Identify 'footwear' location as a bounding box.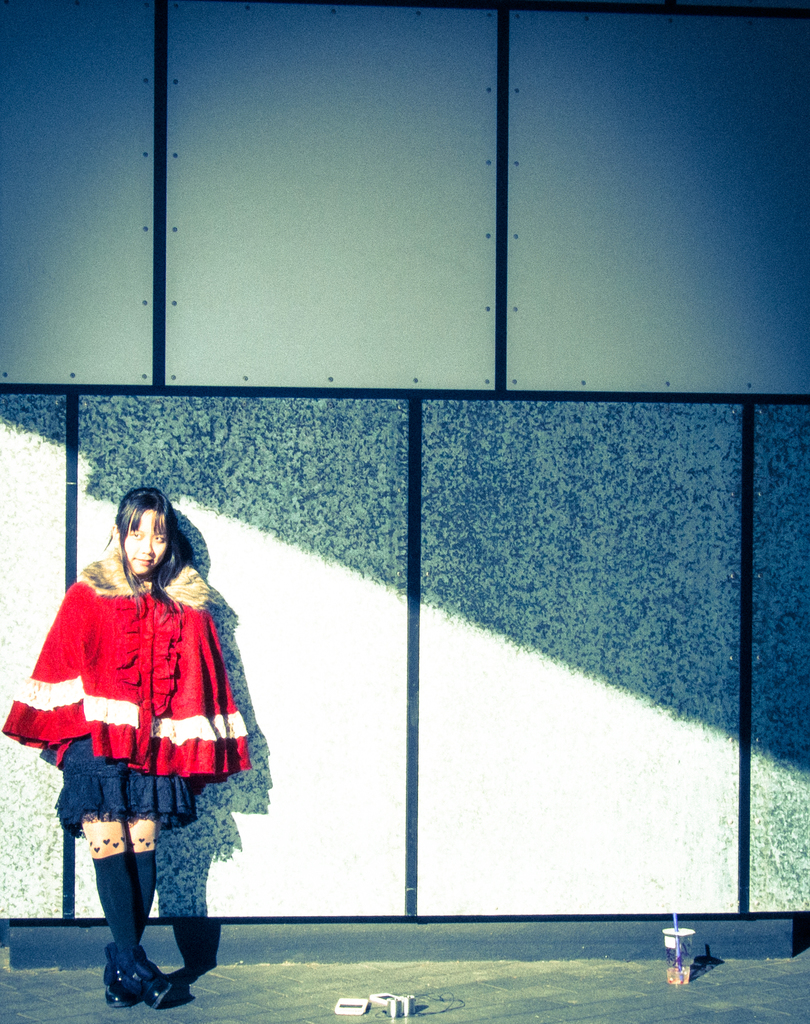
bbox(106, 964, 133, 1019).
